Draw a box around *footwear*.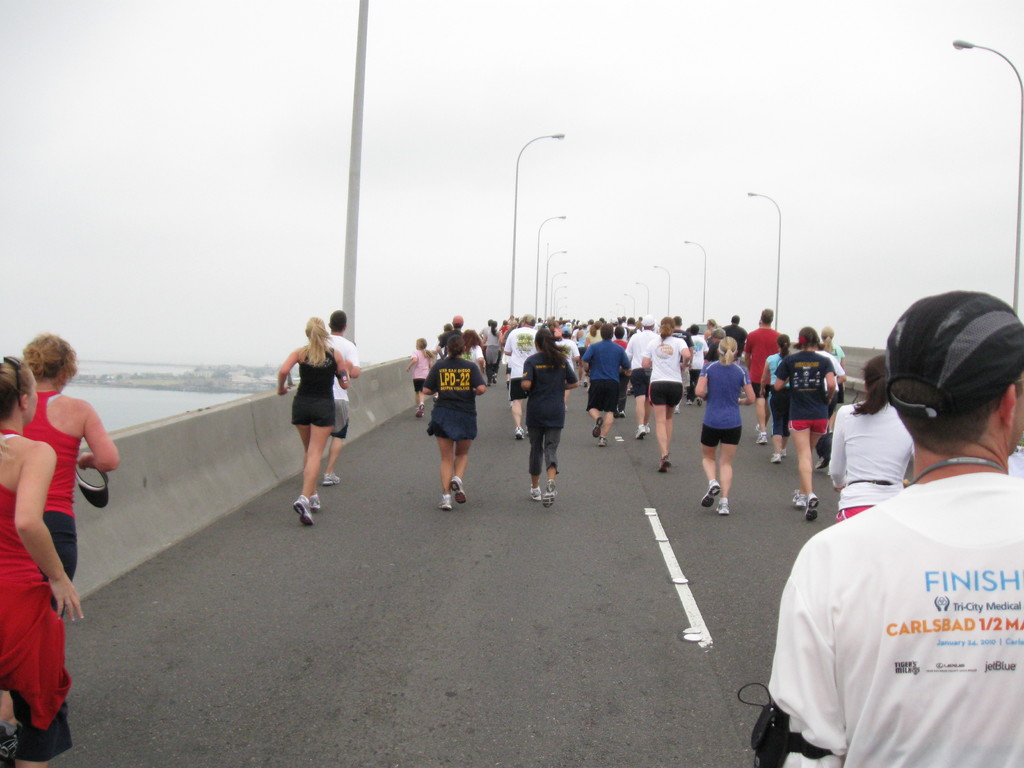
[792,492,806,505].
